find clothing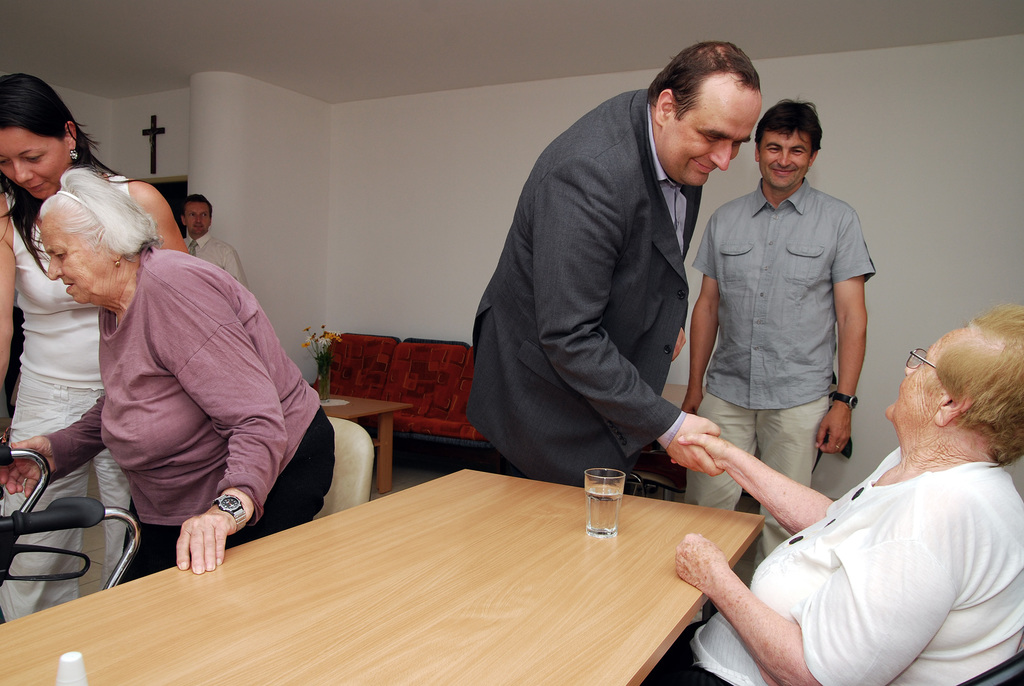
left=188, top=234, right=253, bottom=293
